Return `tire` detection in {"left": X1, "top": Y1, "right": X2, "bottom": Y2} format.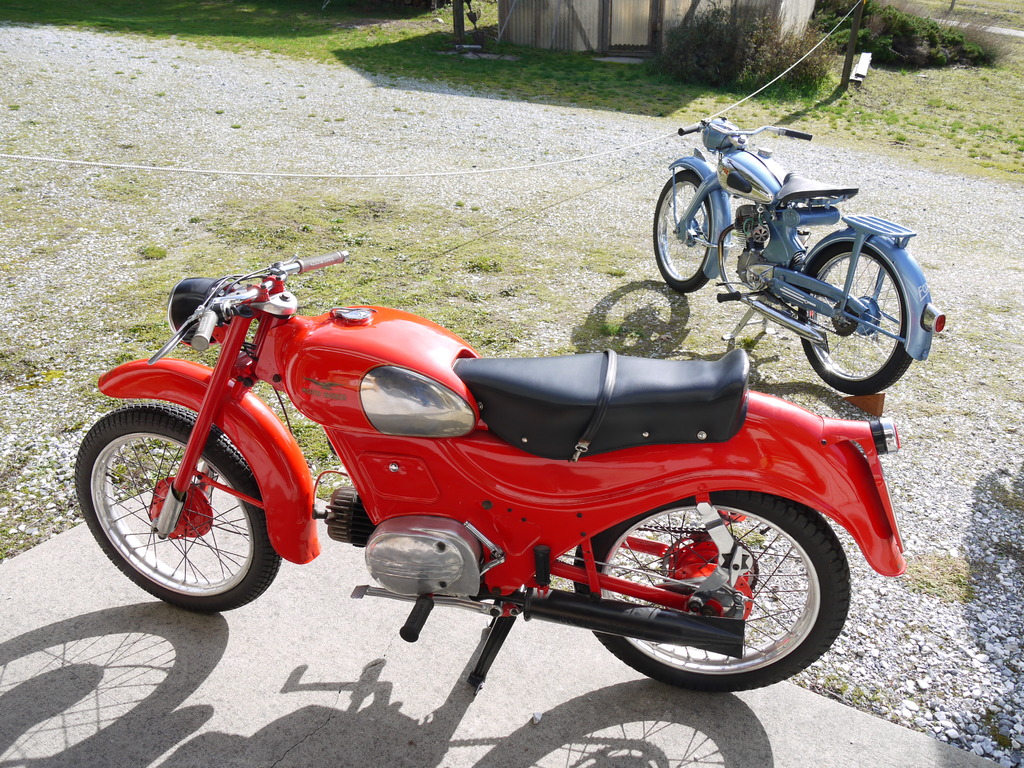
{"left": 653, "top": 170, "right": 710, "bottom": 292}.
